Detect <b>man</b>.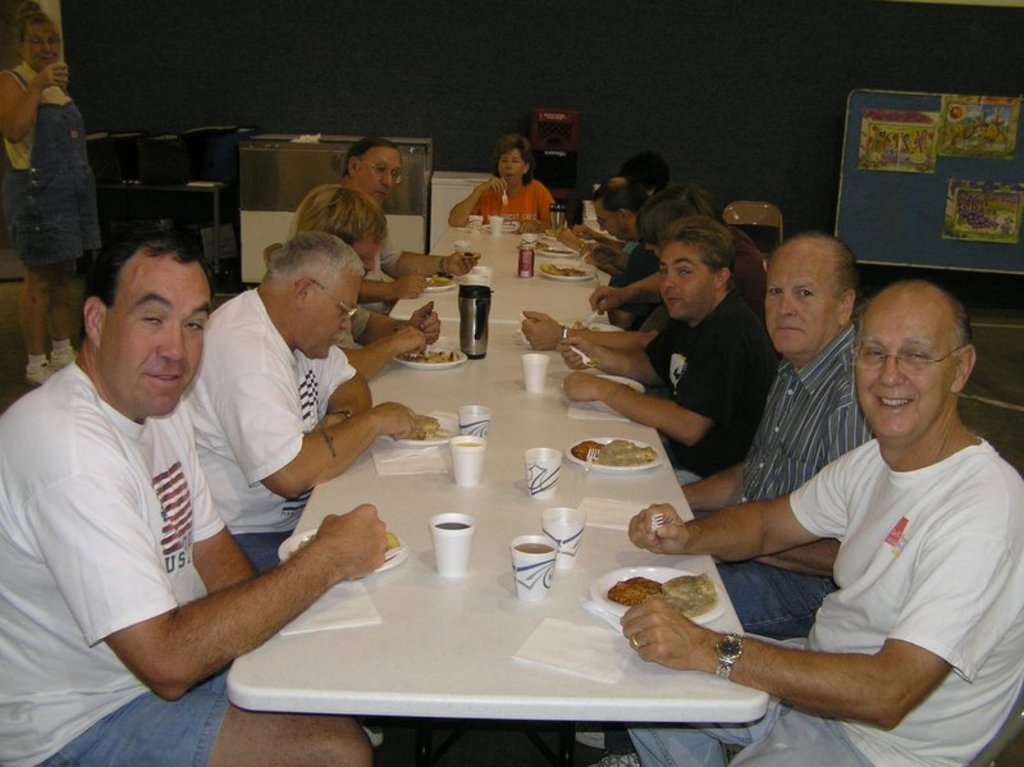
Detected at left=543, top=216, right=799, bottom=474.
